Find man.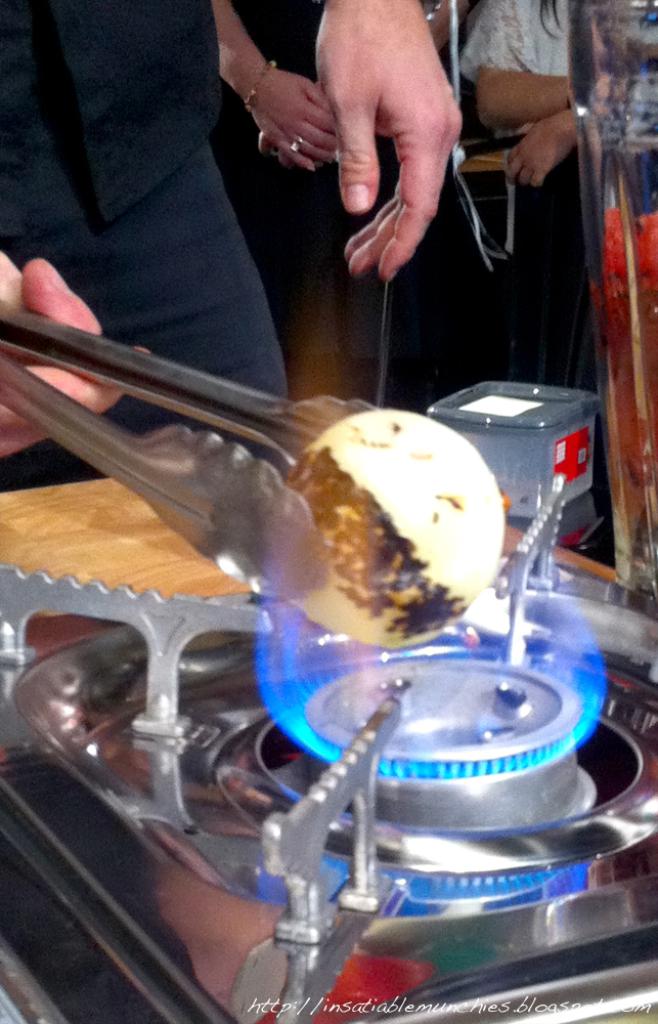
(left=0, top=0, right=463, bottom=495).
